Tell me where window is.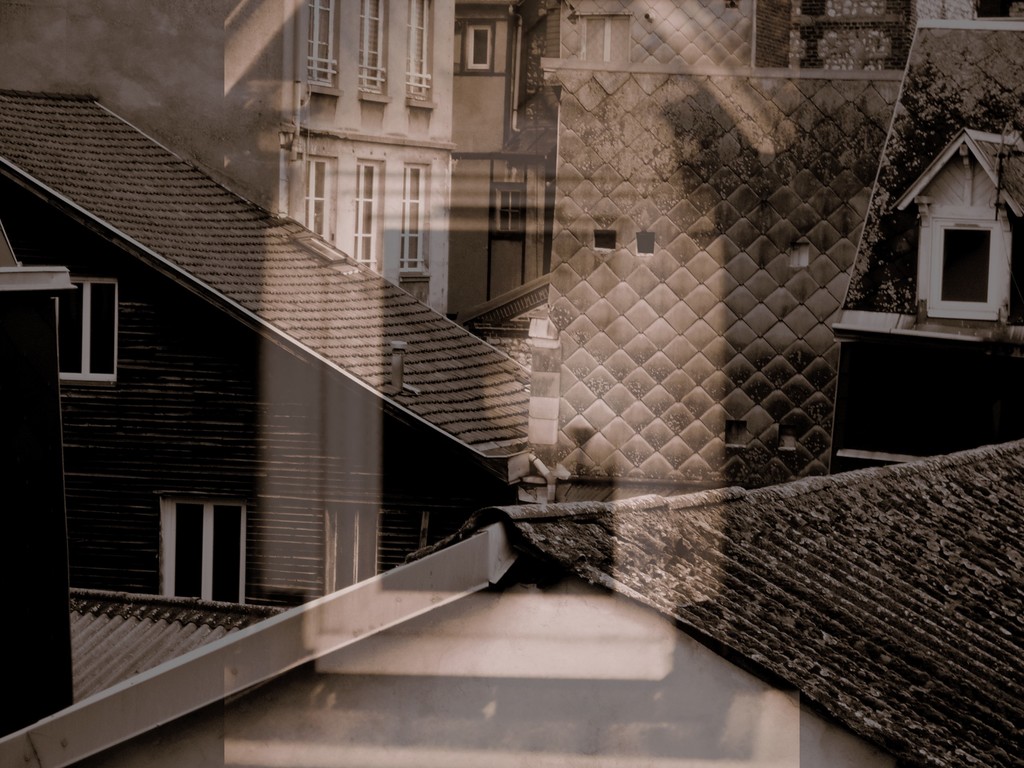
window is at pyautogui.locateOnScreen(304, 0, 337, 86).
